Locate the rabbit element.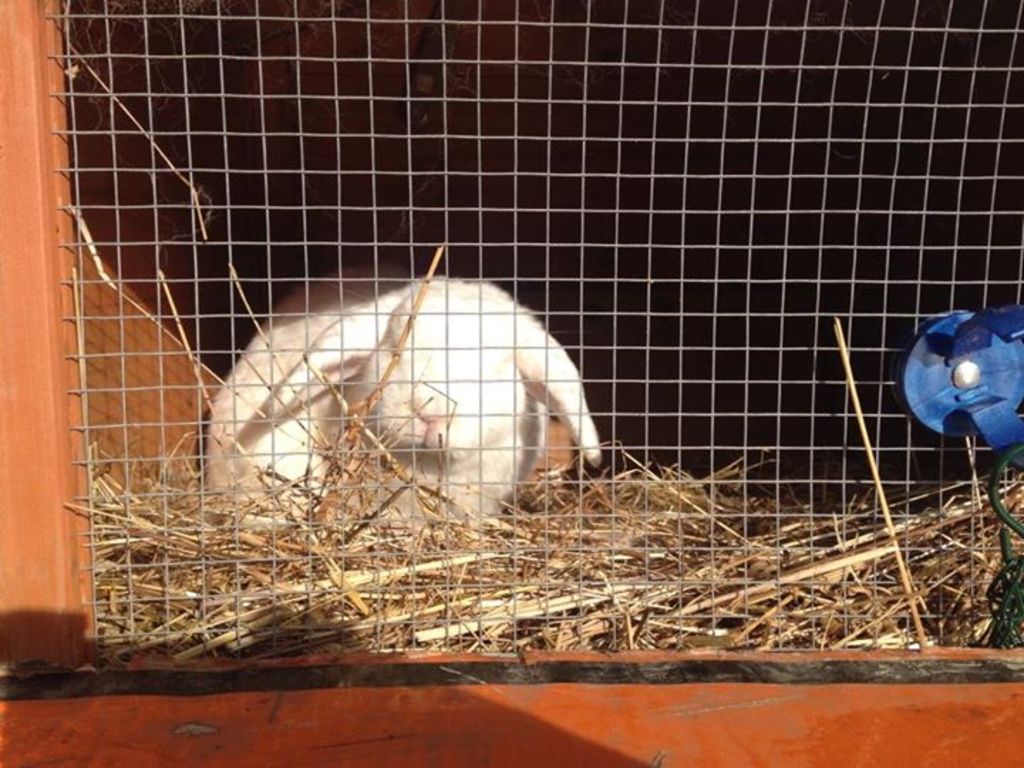
Element bbox: box(202, 260, 600, 530).
